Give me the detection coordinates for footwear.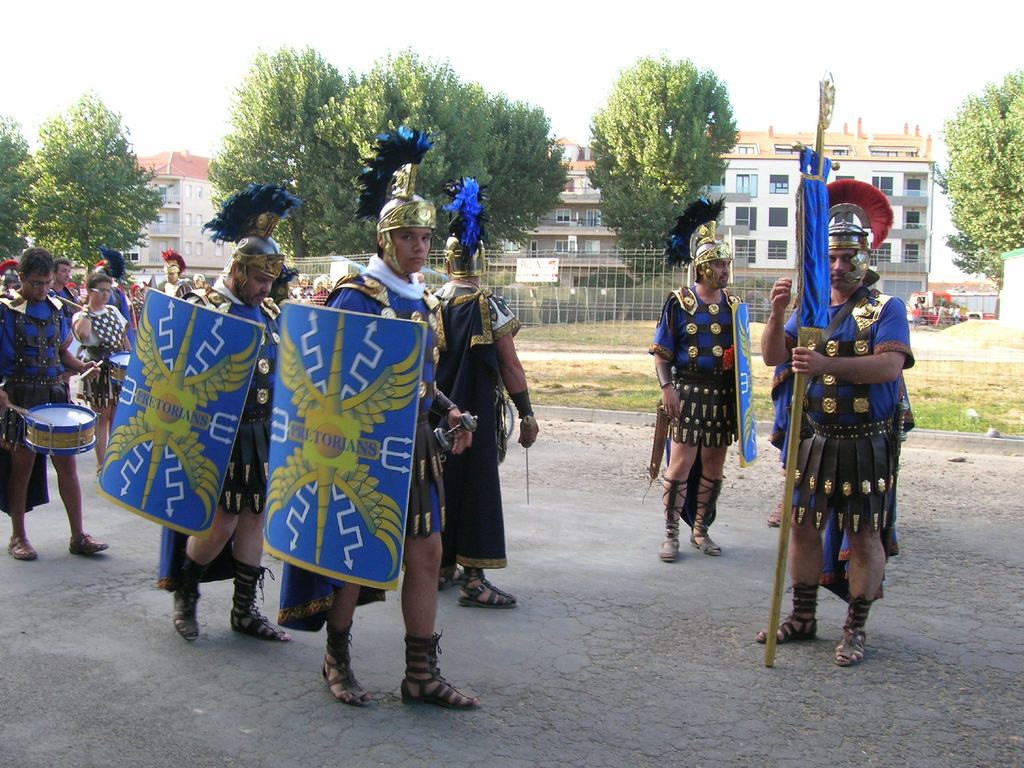
bbox=[229, 555, 295, 641].
